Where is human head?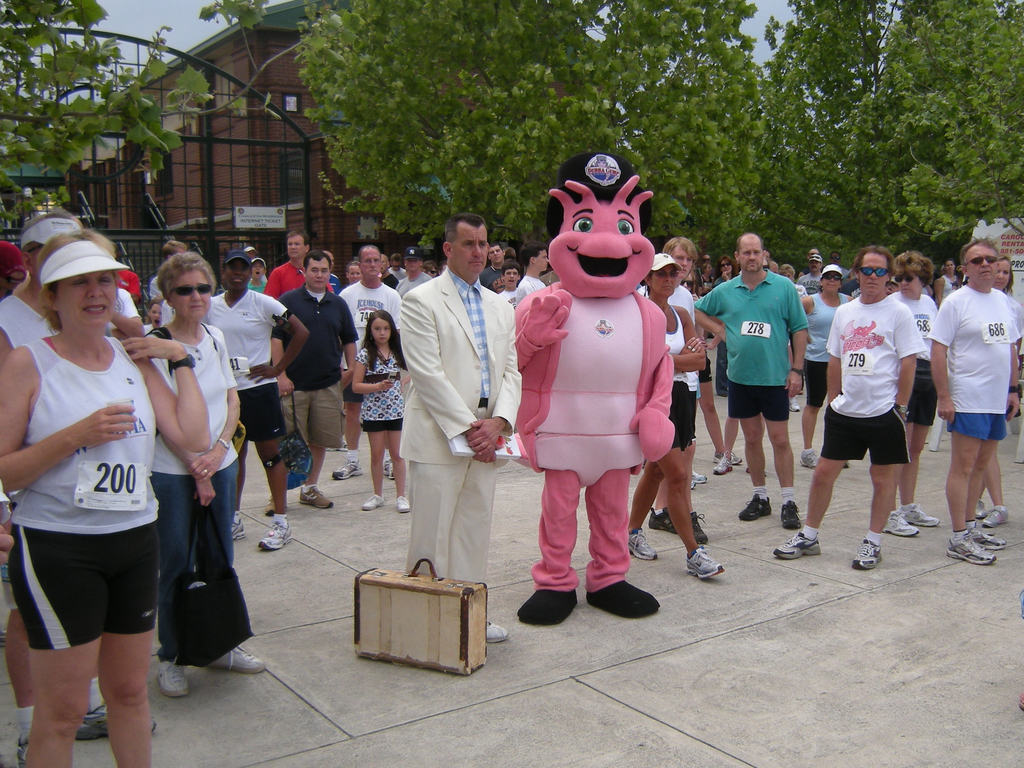
<region>390, 254, 406, 274</region>.
